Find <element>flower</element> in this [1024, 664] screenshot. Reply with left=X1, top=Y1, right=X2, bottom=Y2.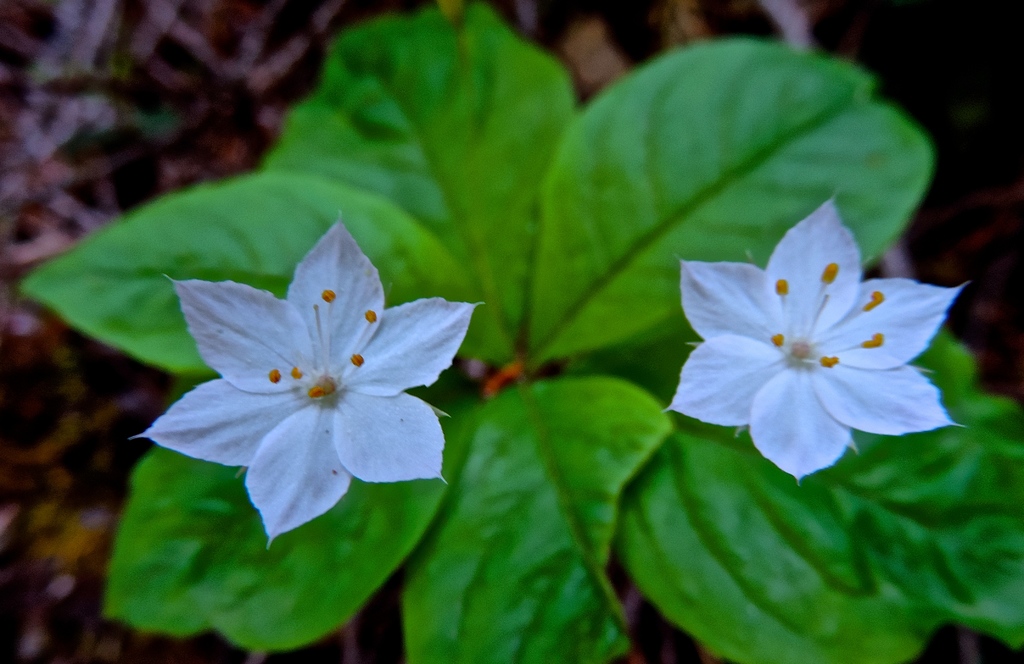
left=667, top=202, right=965, bottom=483.
